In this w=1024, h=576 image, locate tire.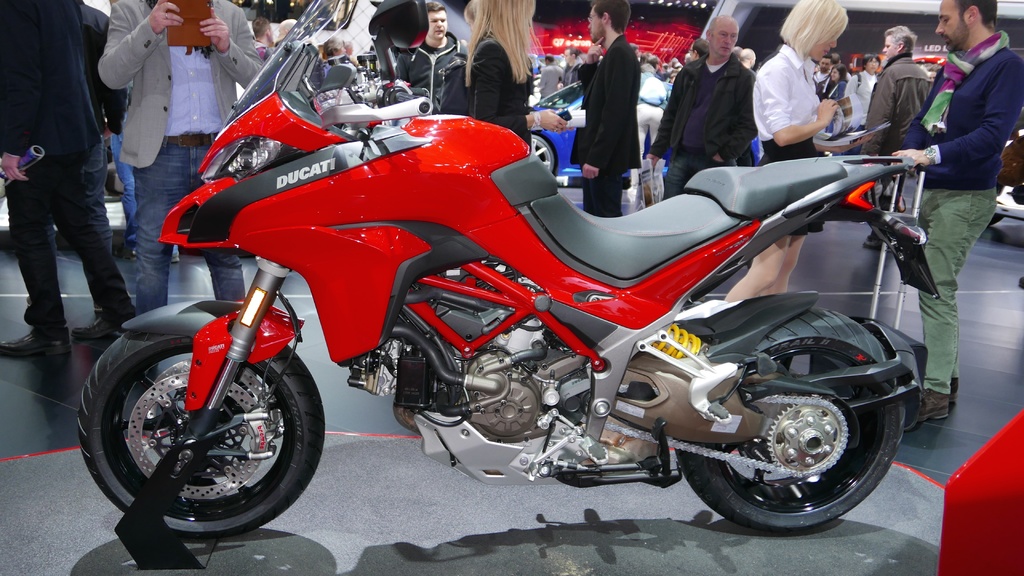
Bounding box: left=676, top=338, right=908, bottom=537.
